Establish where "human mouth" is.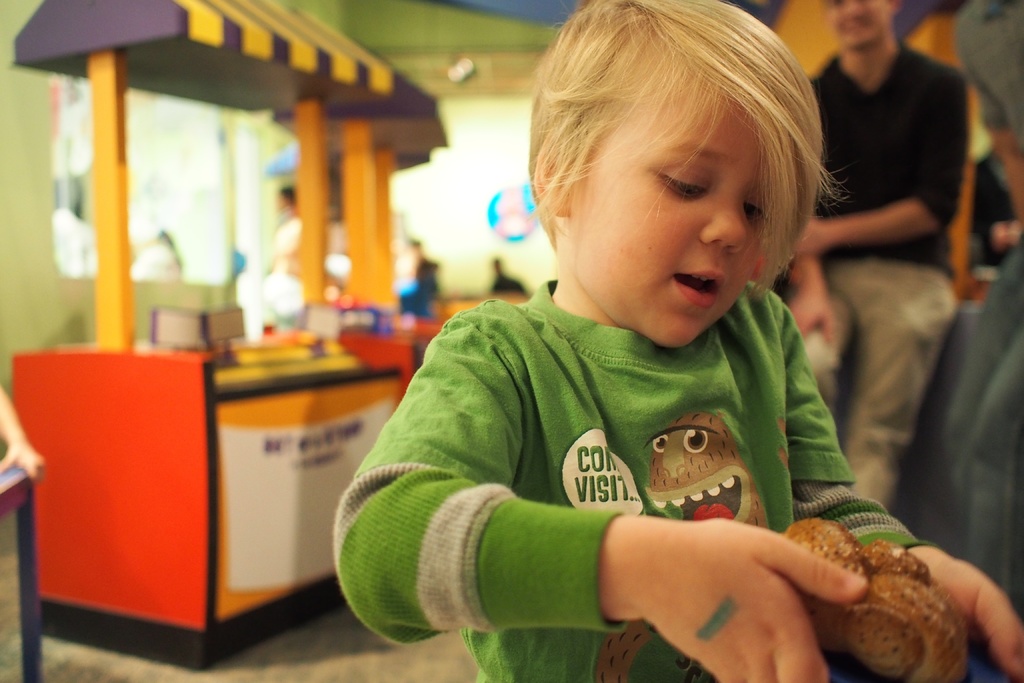
Established at [846, 21, 871, 32].
